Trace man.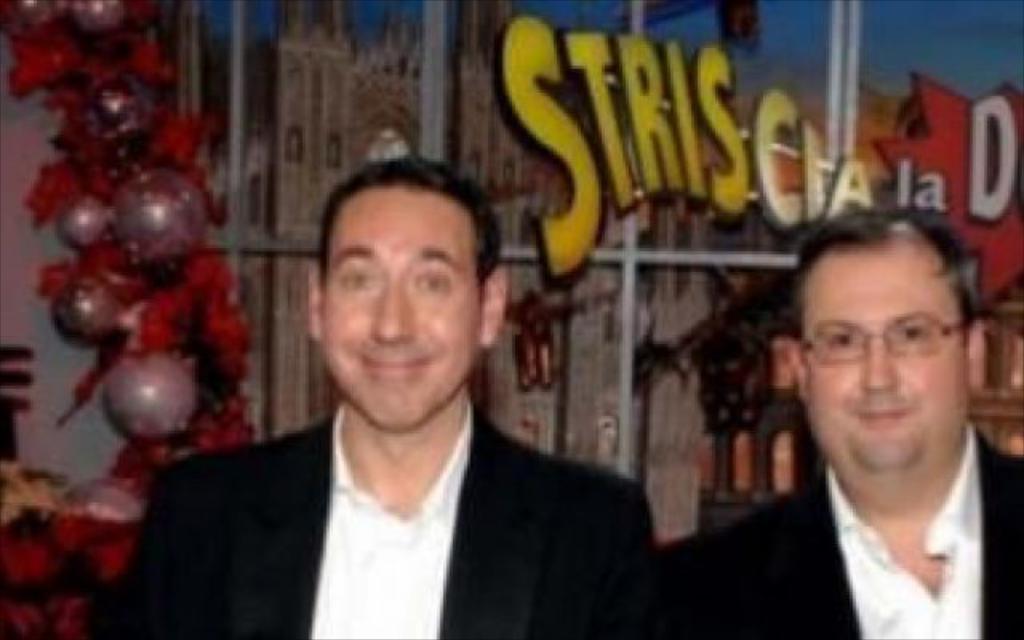
Traced to BBox(637, 213, 1022, 638).
